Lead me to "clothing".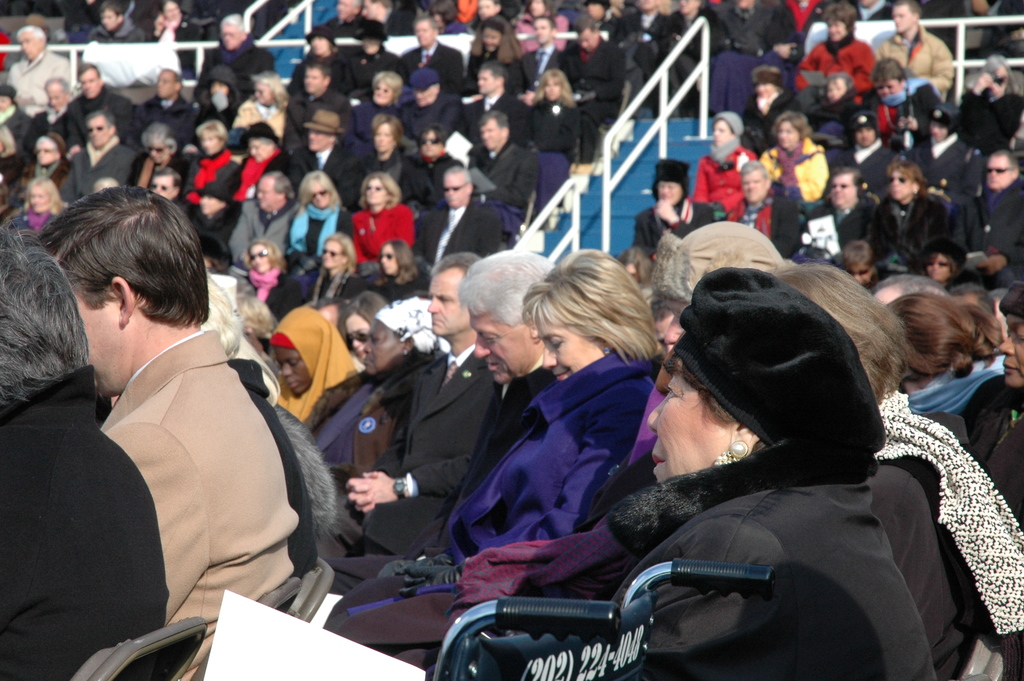
Lead to [944,174,1023,309].
